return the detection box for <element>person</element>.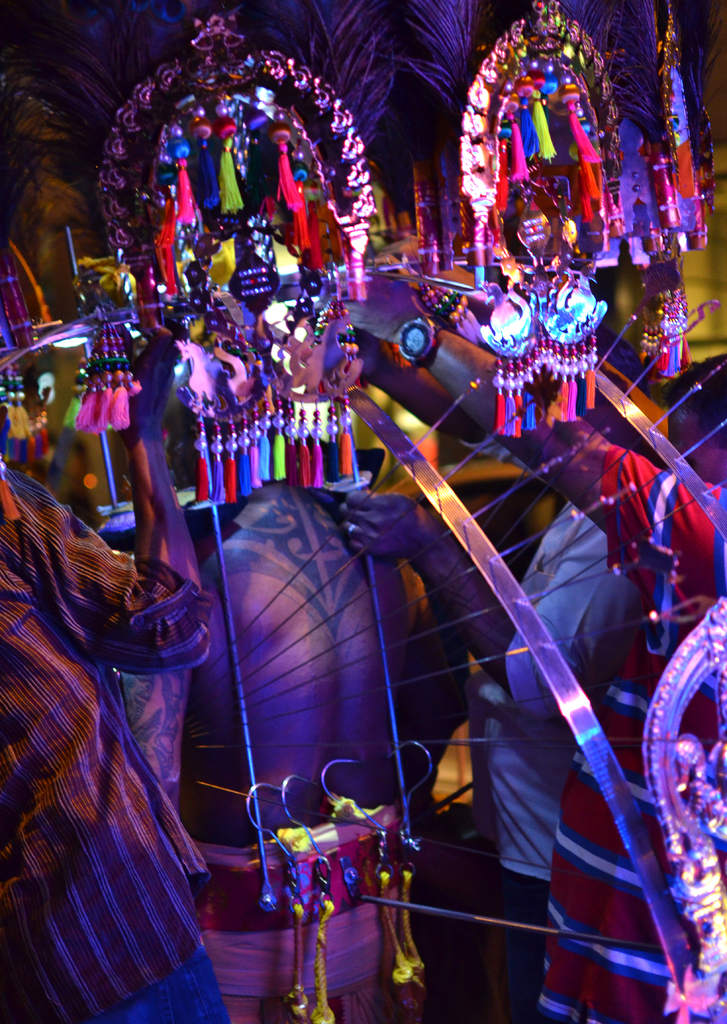
{"left": 338, "top": 328, "right": 647, "bottom": 1023}.
